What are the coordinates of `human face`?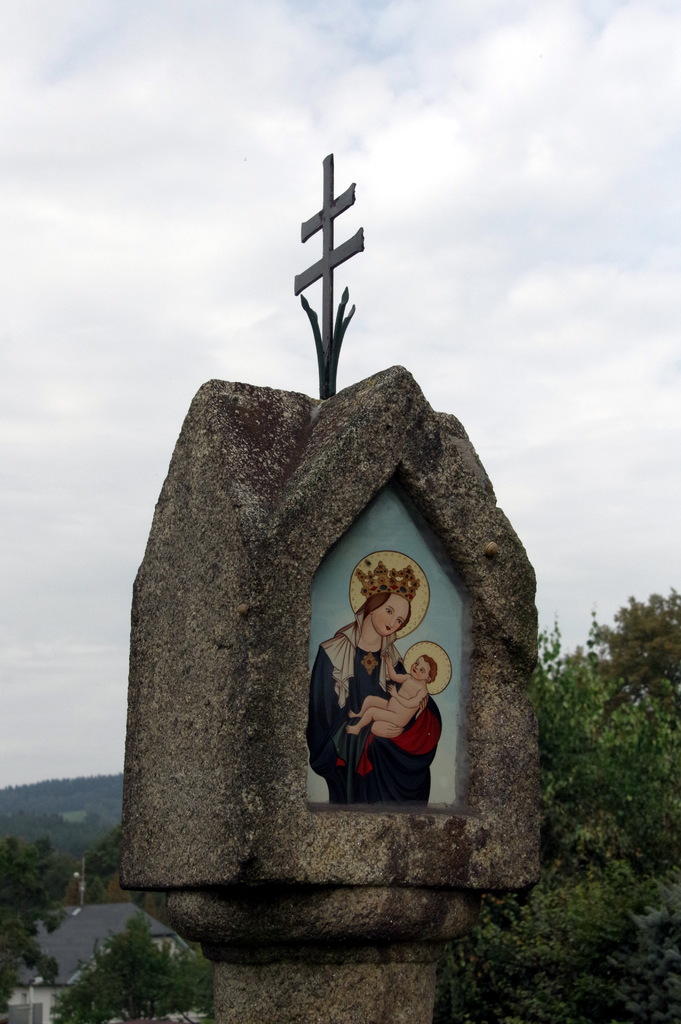
rect(369, 595, 409, 640).
